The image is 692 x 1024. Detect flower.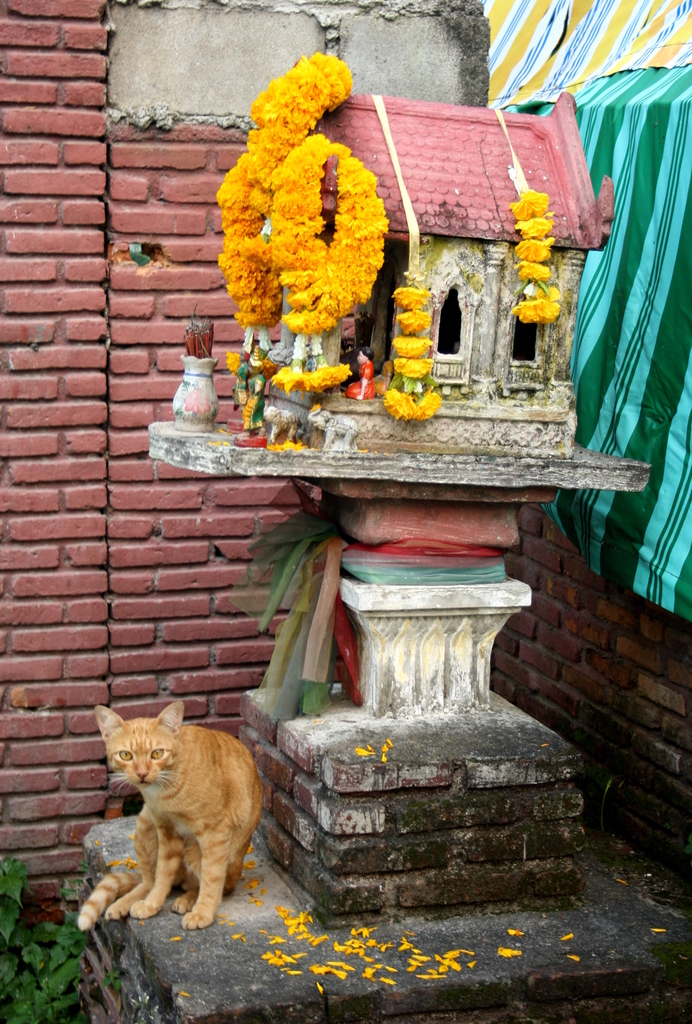
Detection: [392, 356, 431, 378].
